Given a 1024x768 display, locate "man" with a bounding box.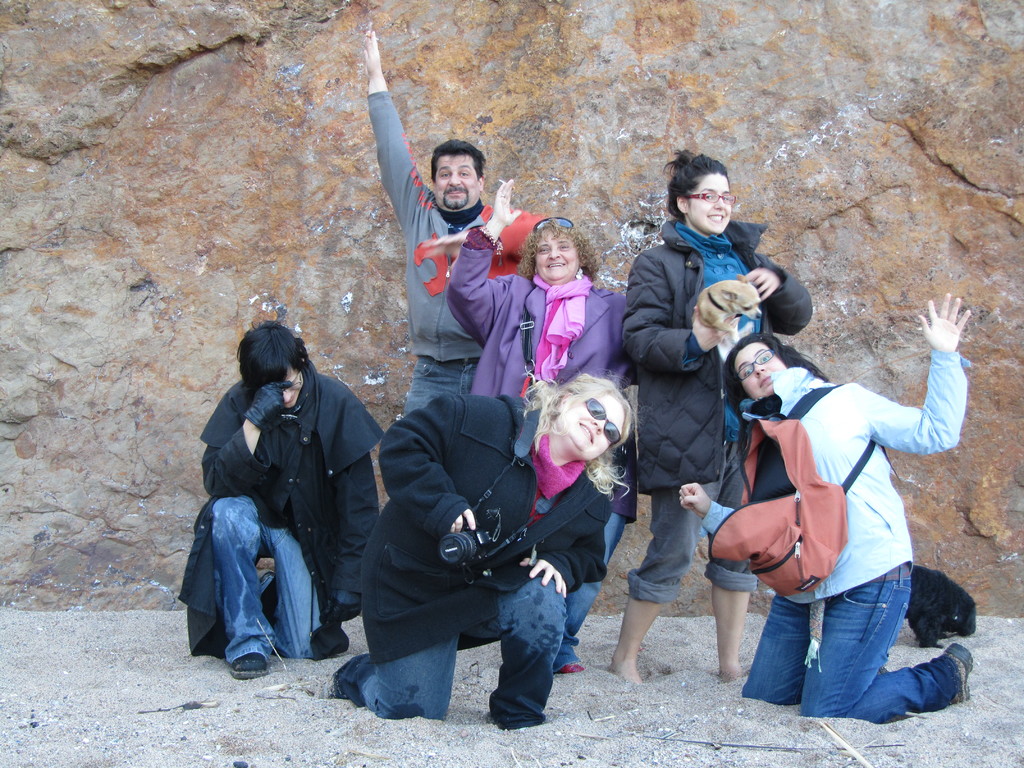
Located: [x1=357, y1=29, x2=536, y2=419].
